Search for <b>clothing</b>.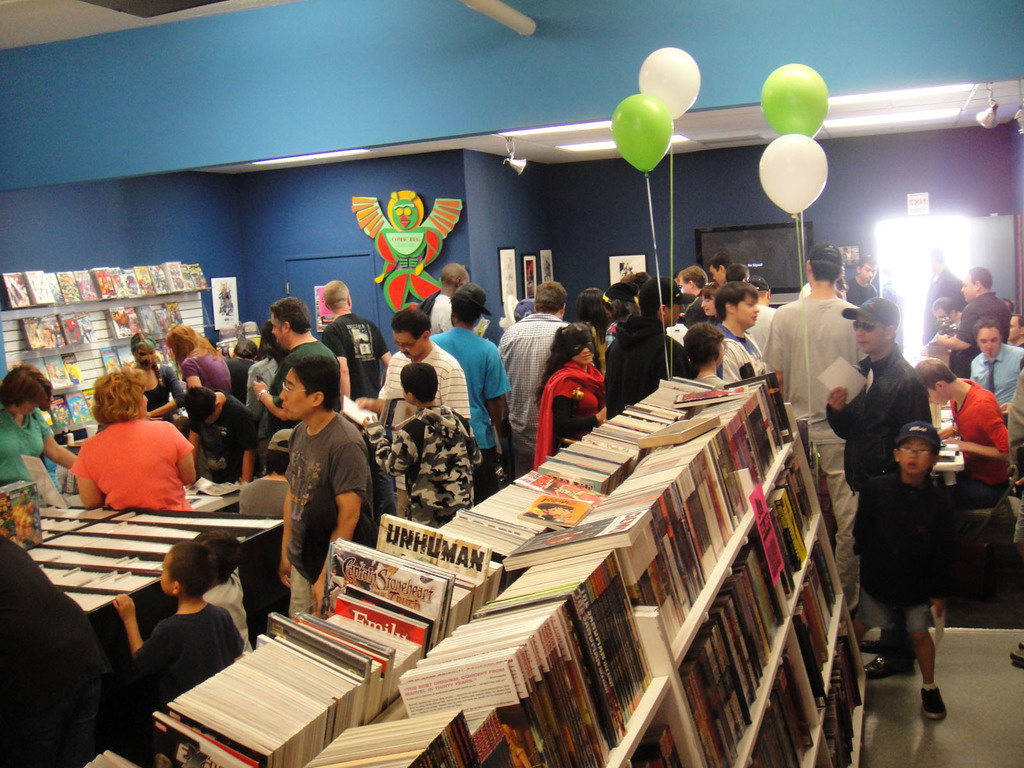
Found at (left=923, top=264, right=965, bottom=346).
